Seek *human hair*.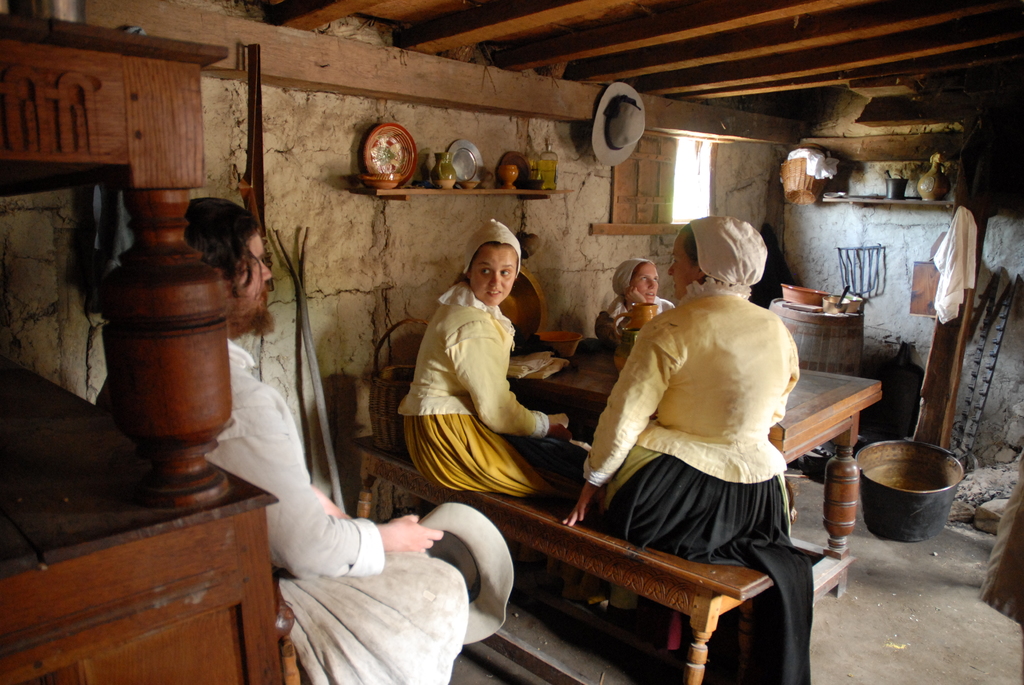
Rect(177, 191, 257, 313).
